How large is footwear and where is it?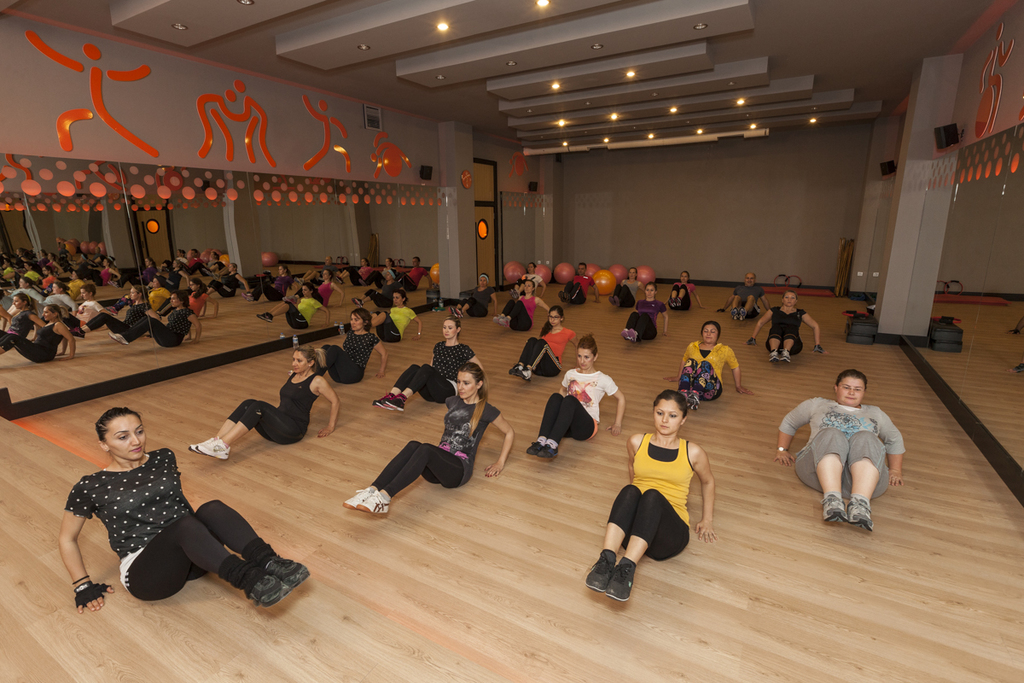
Bounding box: x1=823, y1=493, x2=854, y2=524.
